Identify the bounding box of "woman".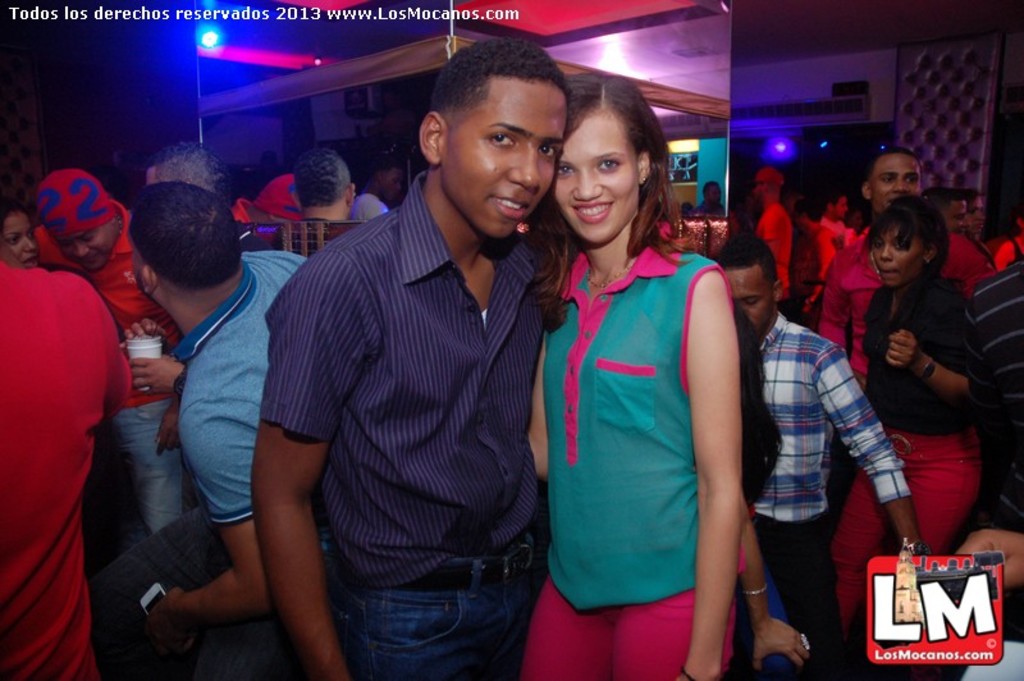
pyautogui.locateOnScreen(827, 191, 984, 640).
